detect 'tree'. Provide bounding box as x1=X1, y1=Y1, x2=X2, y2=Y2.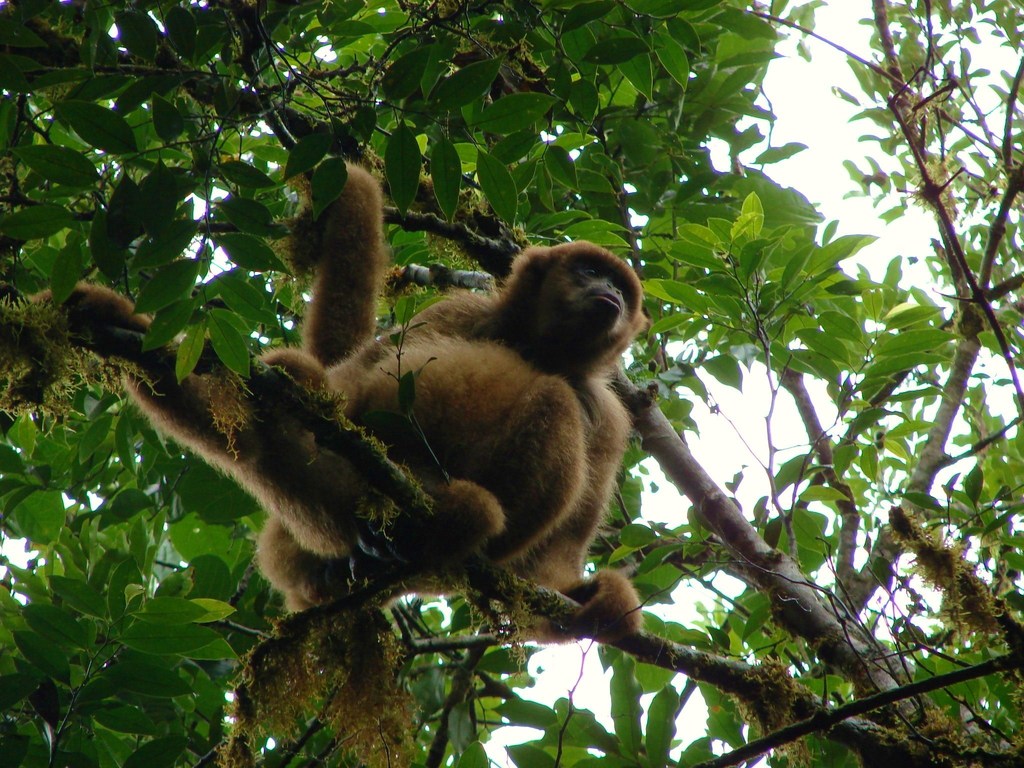
x1=0, y1=1, x2=1023, y2=764.
